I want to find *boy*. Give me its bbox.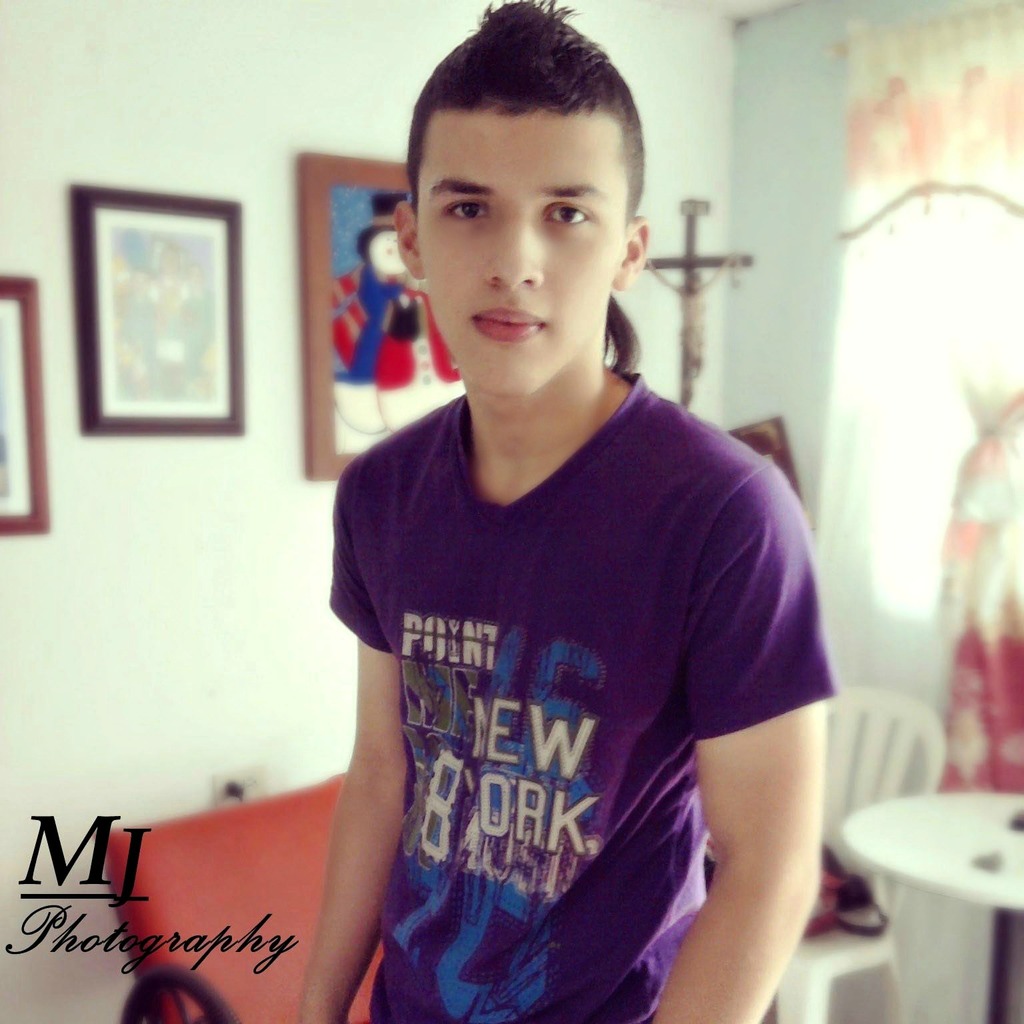
bbox(324, 84, 824, 1023).
